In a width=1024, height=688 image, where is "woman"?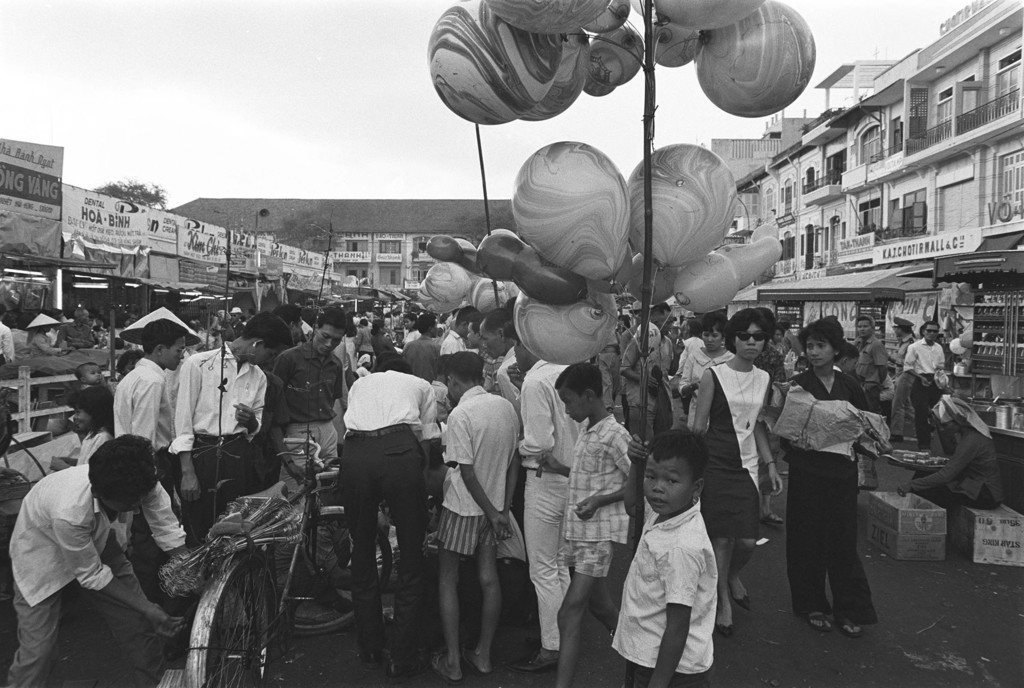
[left=680, top=314, right=738, bottom=413].
